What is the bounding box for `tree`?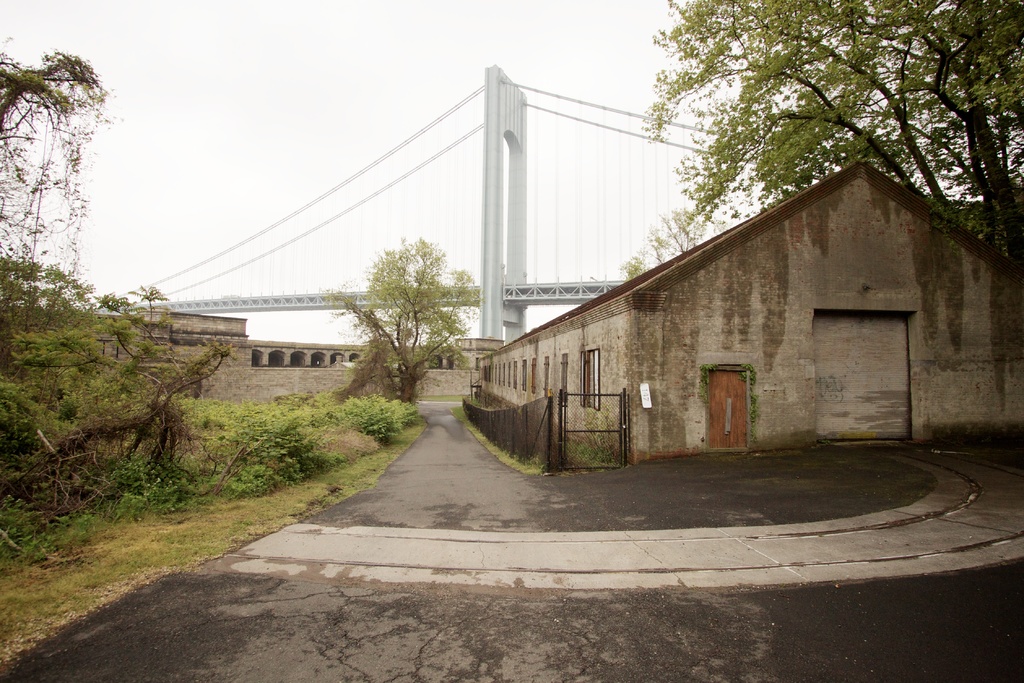
(x1=332, y1=224, x2=475, y2=411).
